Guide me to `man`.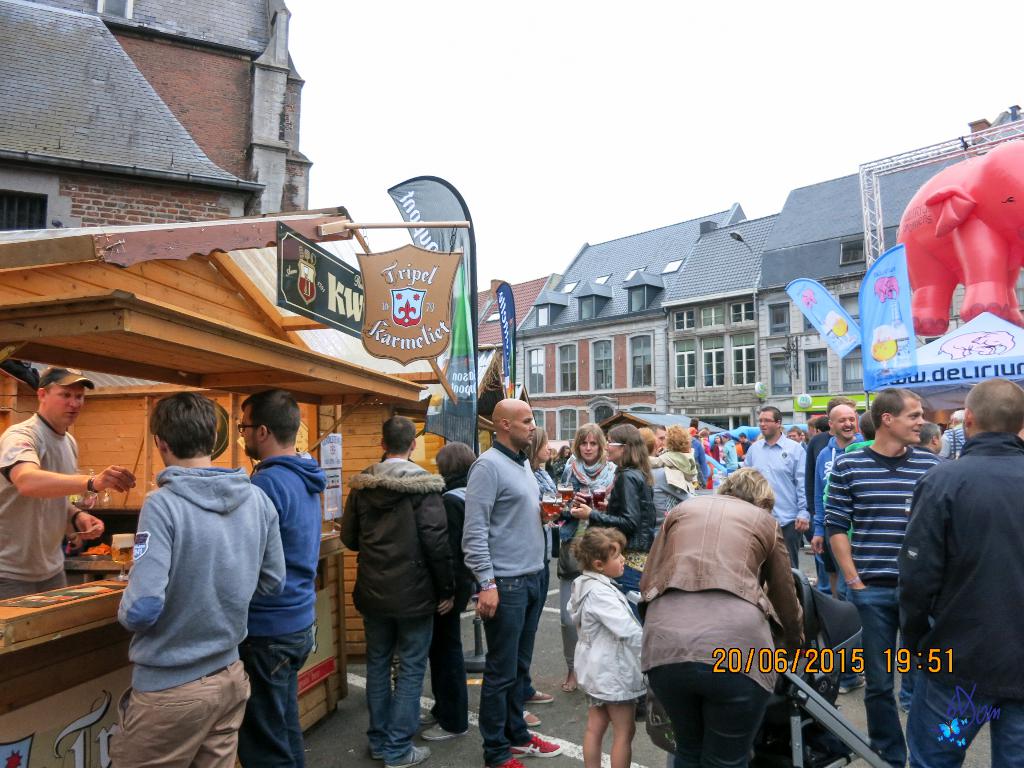
Guidance: pyautogui.locateOnScreen(913, 424, 941, 454).
